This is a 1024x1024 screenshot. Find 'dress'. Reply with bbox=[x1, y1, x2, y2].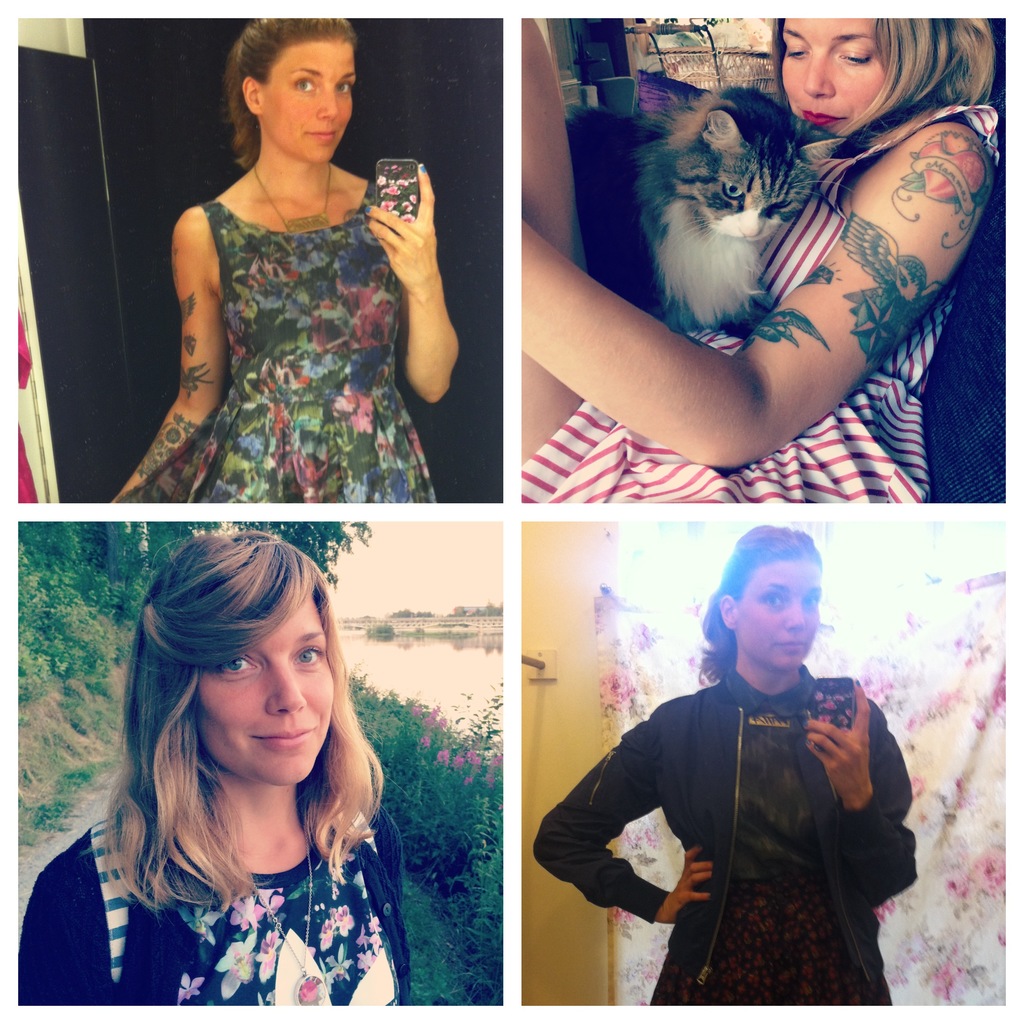
bbox=[123, 157, 442, 513].
